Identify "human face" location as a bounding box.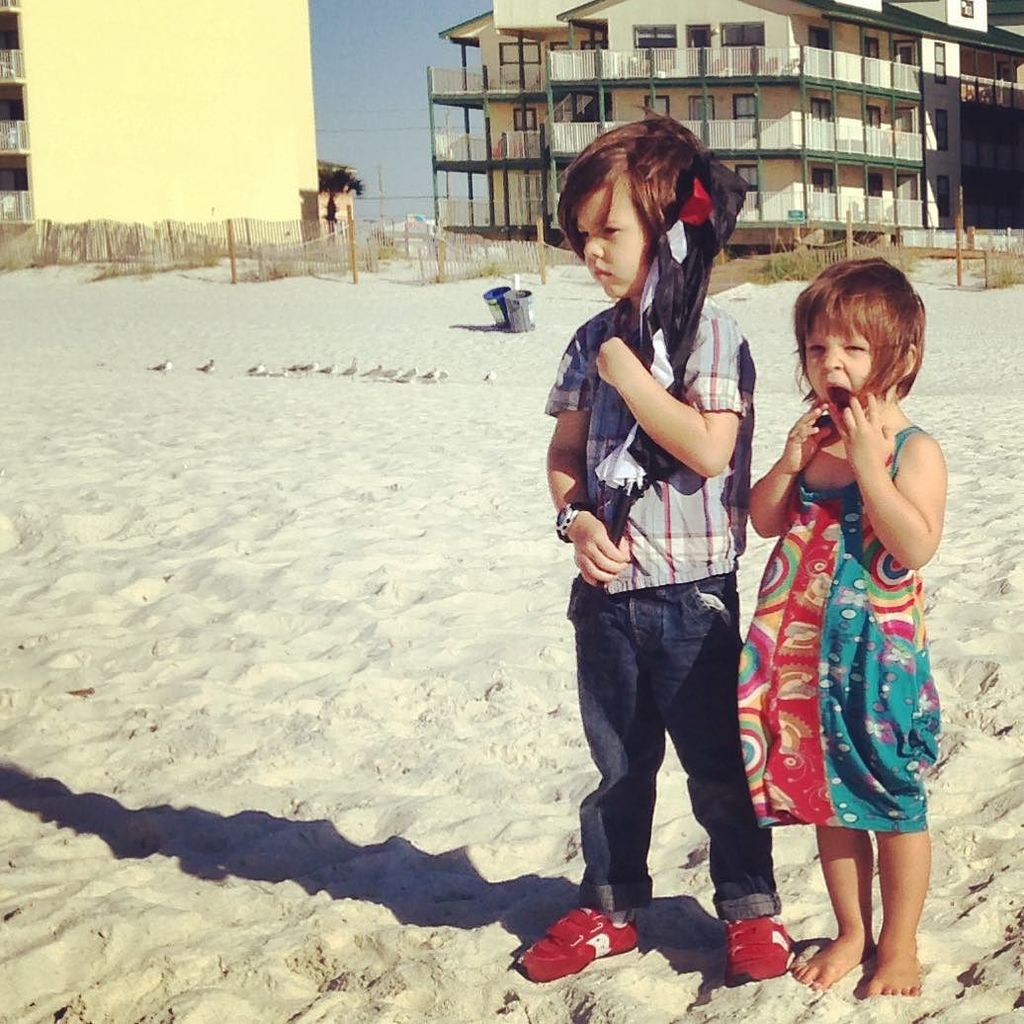
[left=573, top=173, right=649, bottom=299].
